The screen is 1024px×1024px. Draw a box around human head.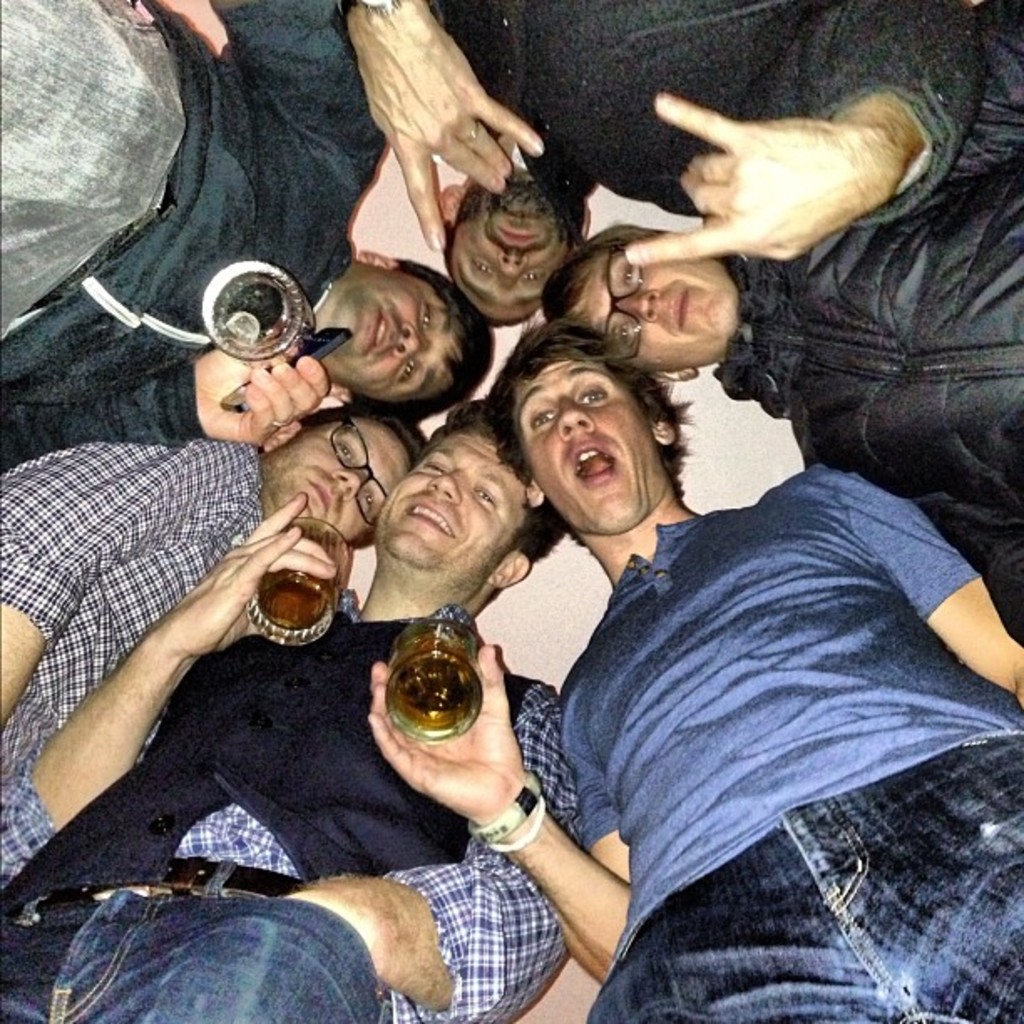
bbox=(253, 407, 423, 556).
